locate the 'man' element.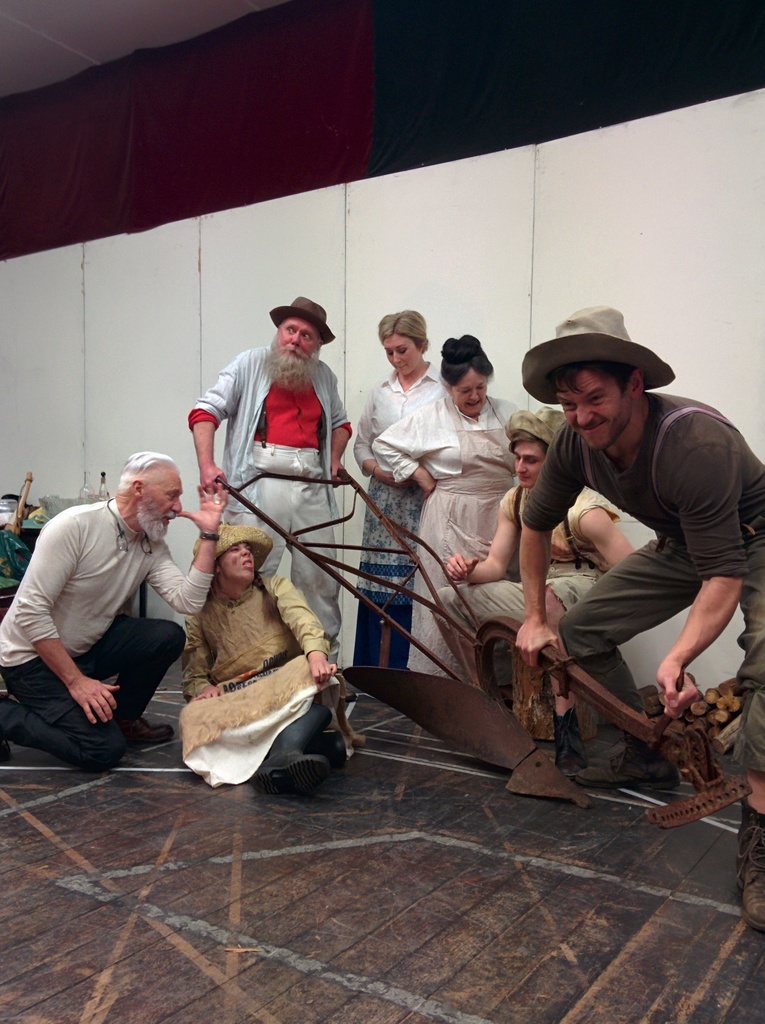
Element bbox: region(414, 399, 714, 740).
